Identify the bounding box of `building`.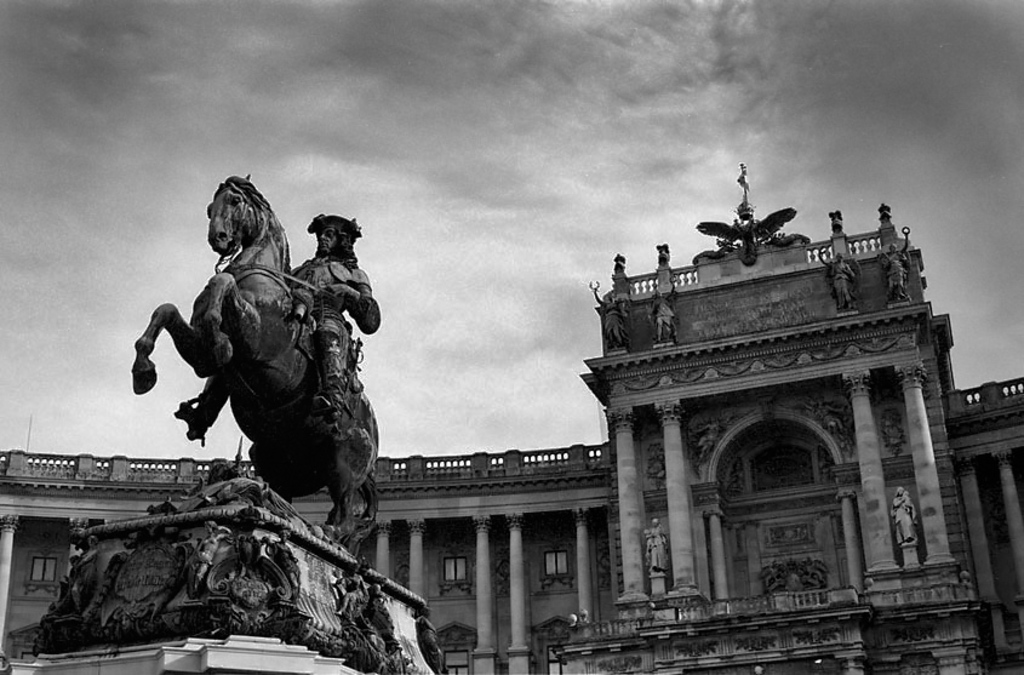
Rect(0, 160, 1023, 674).
